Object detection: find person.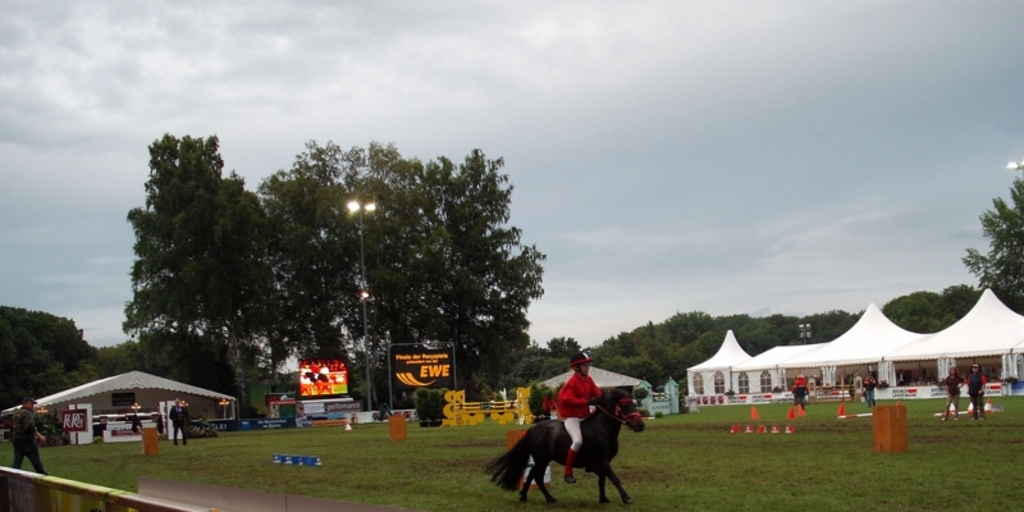
bbox(865, 380, 878, 410).
